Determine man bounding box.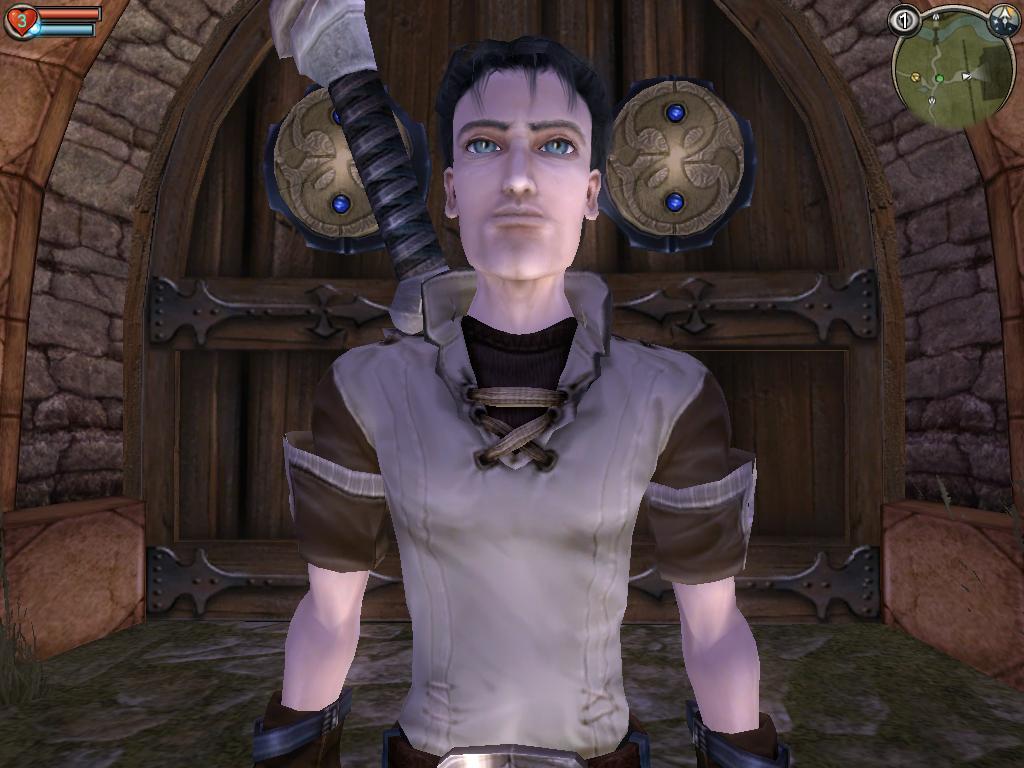
Determined: bbox=(225, 35, 813, 767).
